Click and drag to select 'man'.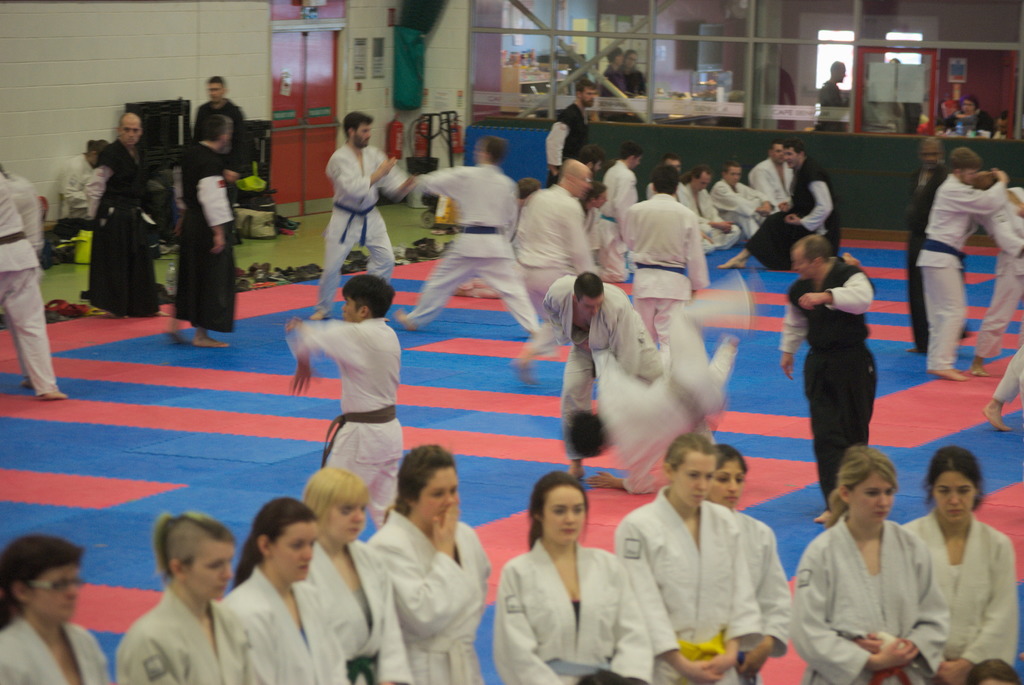
Selection: box(775, 234, 879, 530).
